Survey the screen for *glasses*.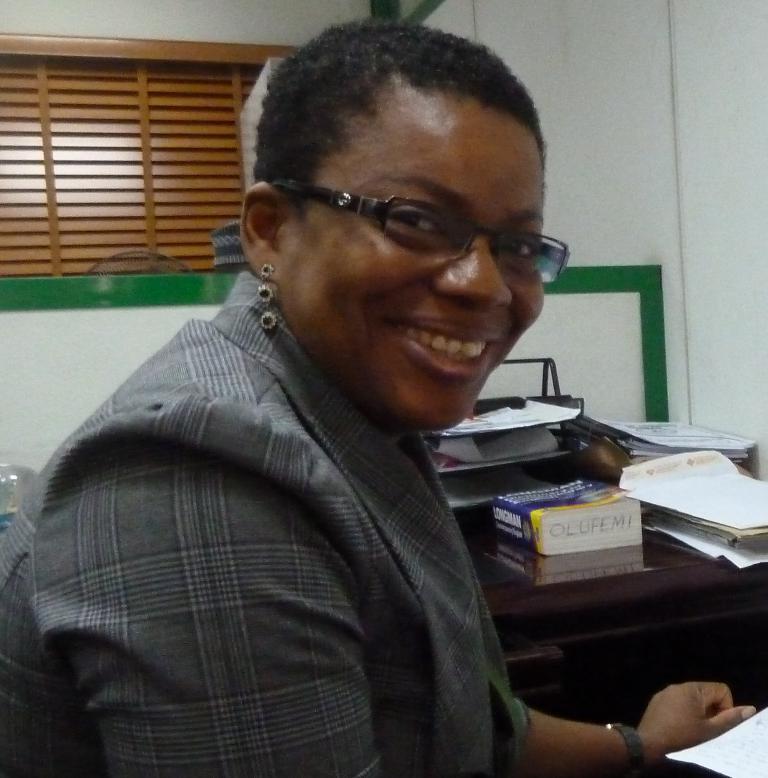
Survey found: x1=263, y1=158, x2=561, y2=268.
